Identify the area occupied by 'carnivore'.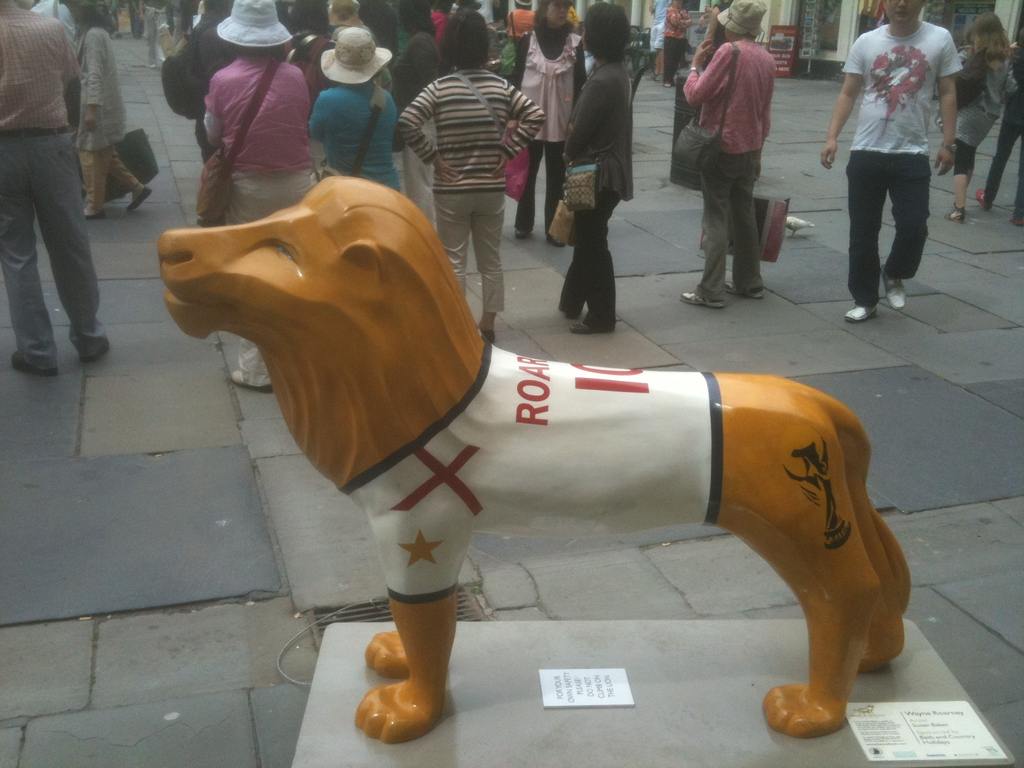
Area: pyautogui.locateOnScreen(396, 7, 547, 335).
